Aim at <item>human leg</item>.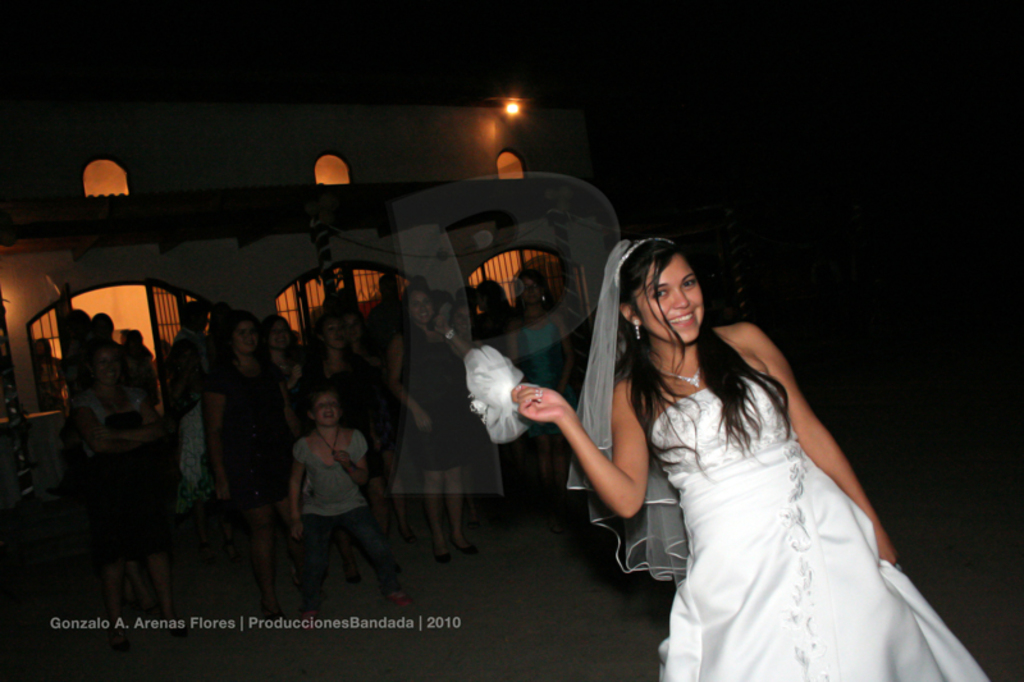
Aimed at (left=270, top=496, right=302, bottom=527).
